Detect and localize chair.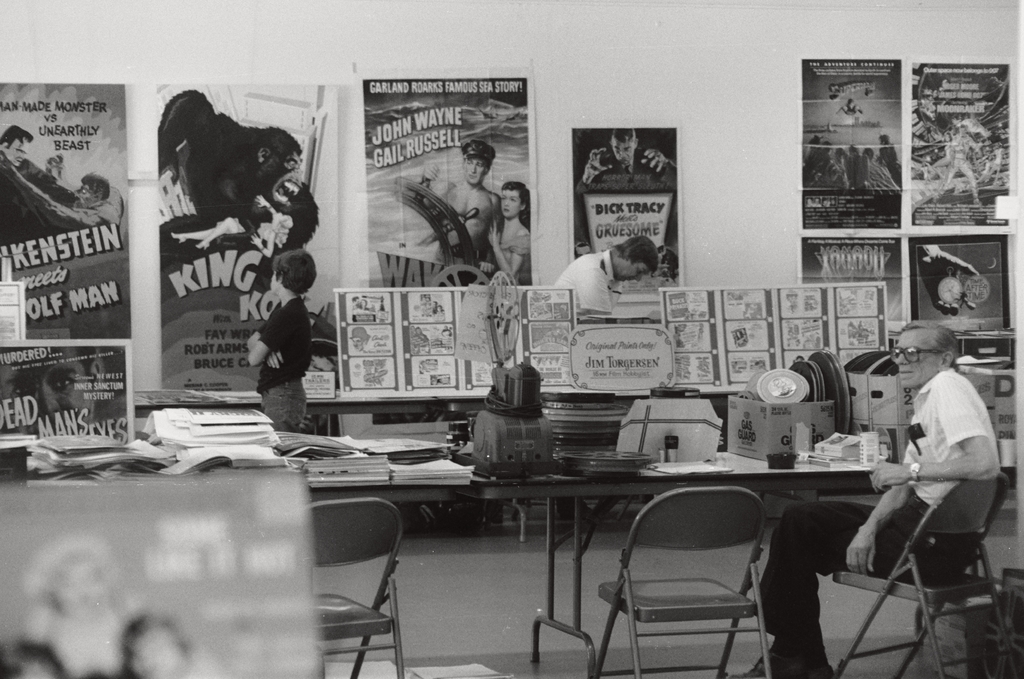
Localized at [309, 497, 406, 678].
